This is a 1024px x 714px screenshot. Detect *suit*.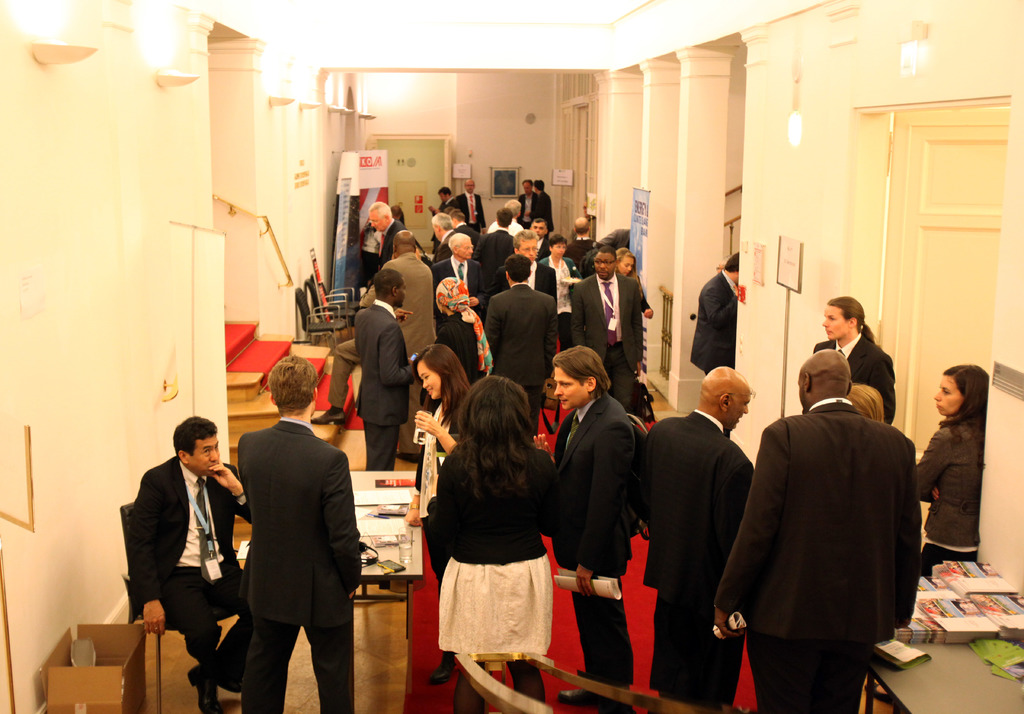
{"left": 627, "top": 409, "right": 754, "bottom": 710}.
